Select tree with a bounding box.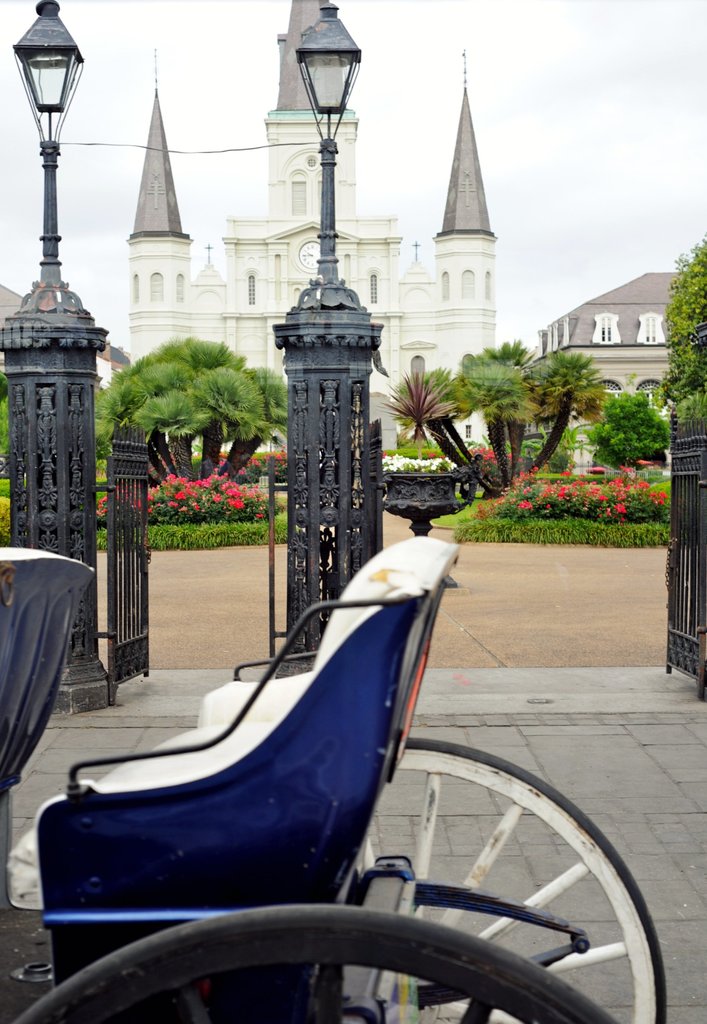
576:392:676:476.
